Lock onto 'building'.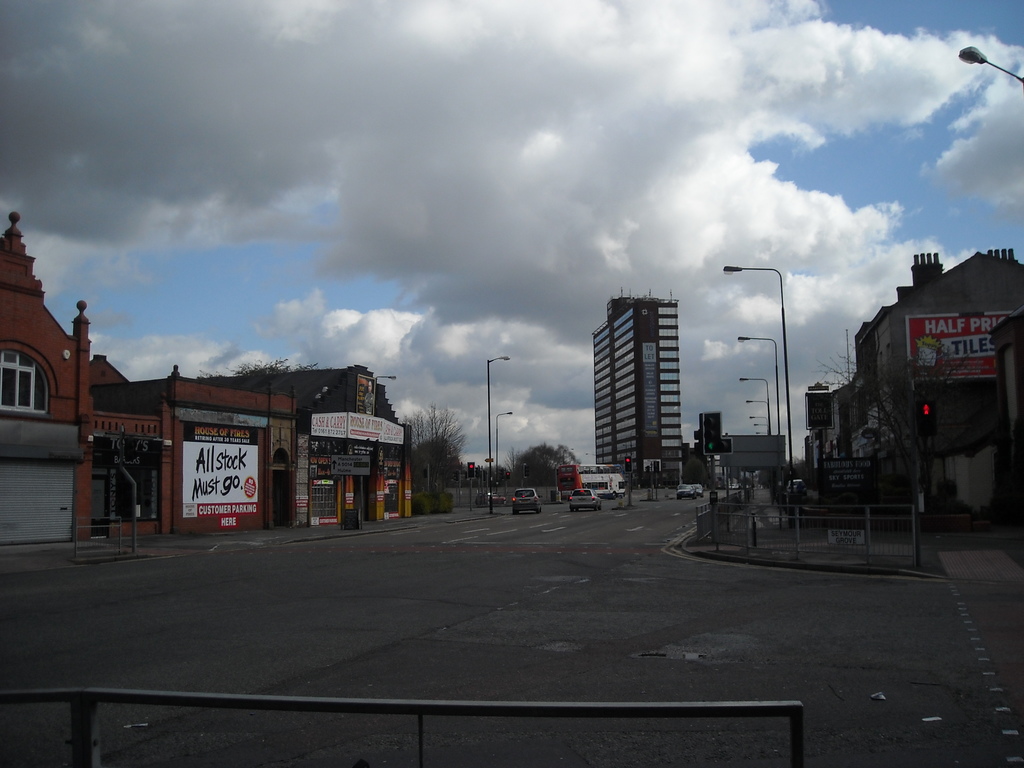
Locked: {"left": 693, "top": 409, "right": 785, "bottom": 488}.
